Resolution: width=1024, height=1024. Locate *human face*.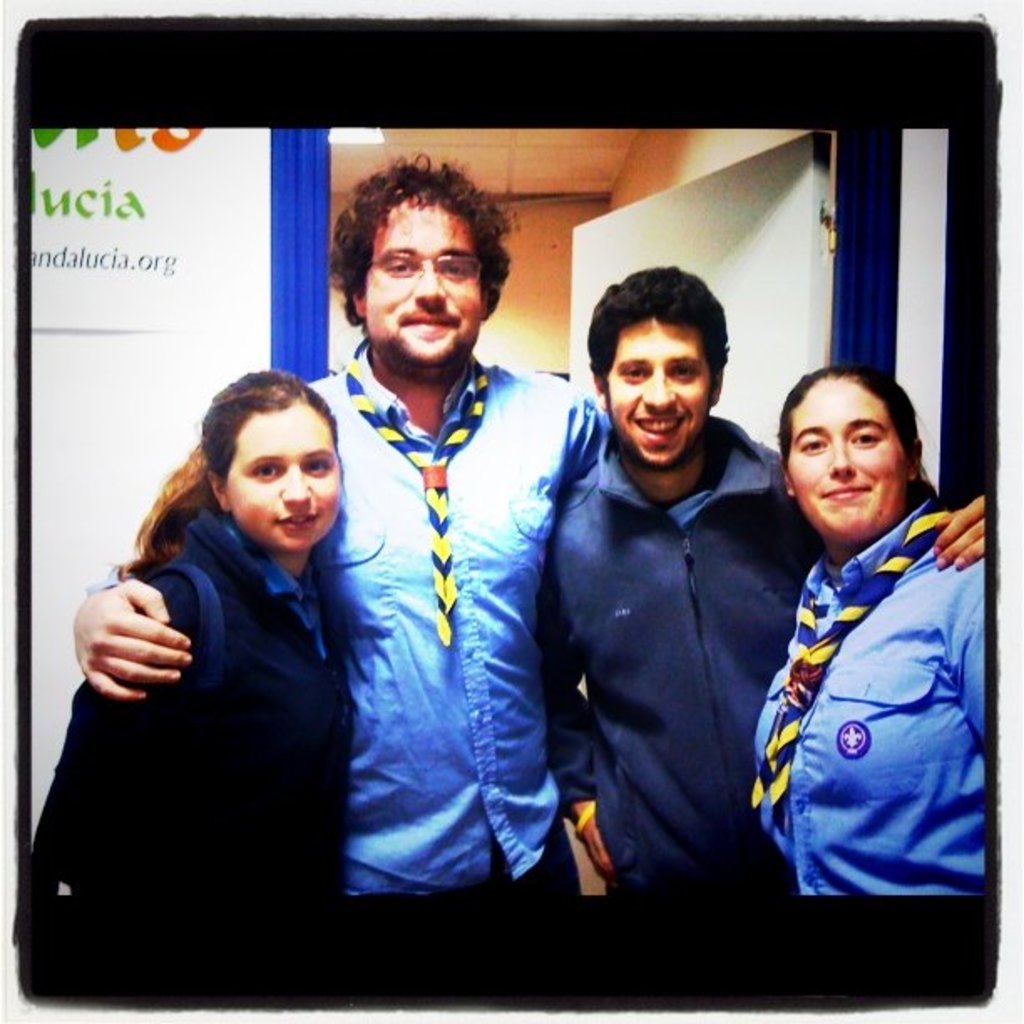
bbox=[219, 407, 340, 550].
